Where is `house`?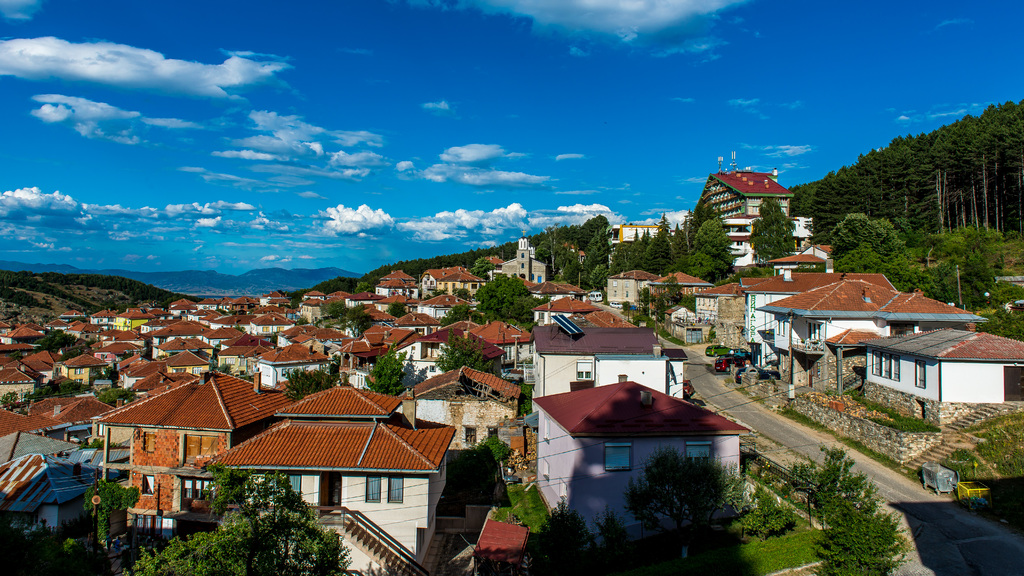
crop(524, 318, 686, 404).
